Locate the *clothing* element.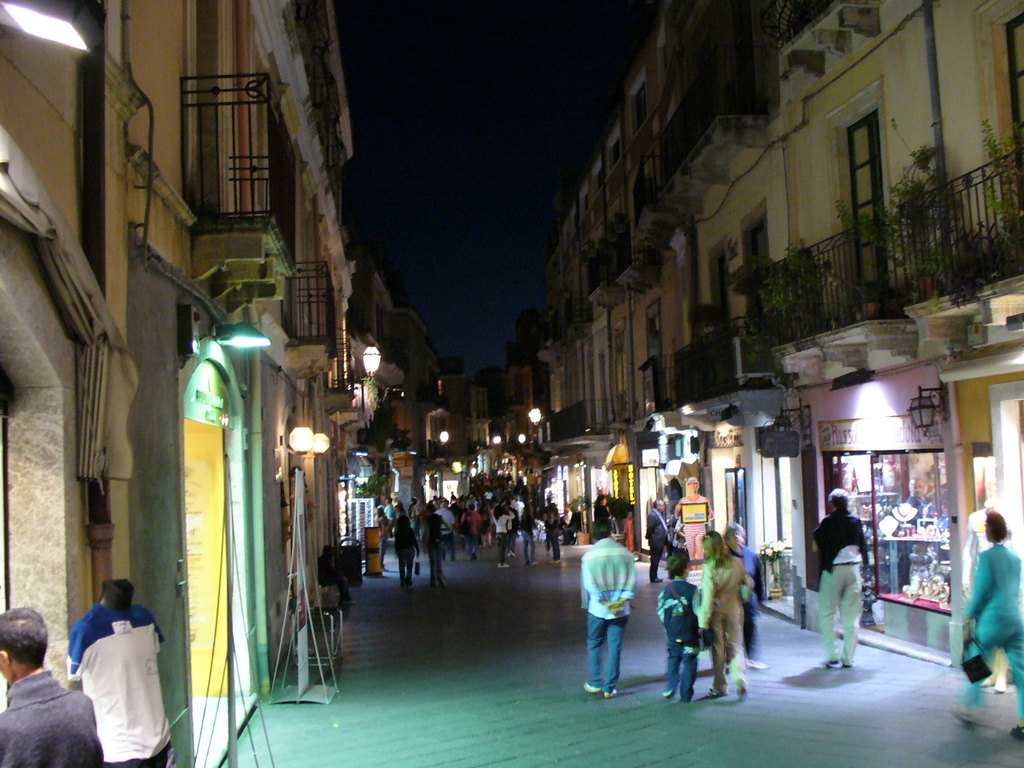
Element bbox: bbox=[494, 511, 514, 562].
